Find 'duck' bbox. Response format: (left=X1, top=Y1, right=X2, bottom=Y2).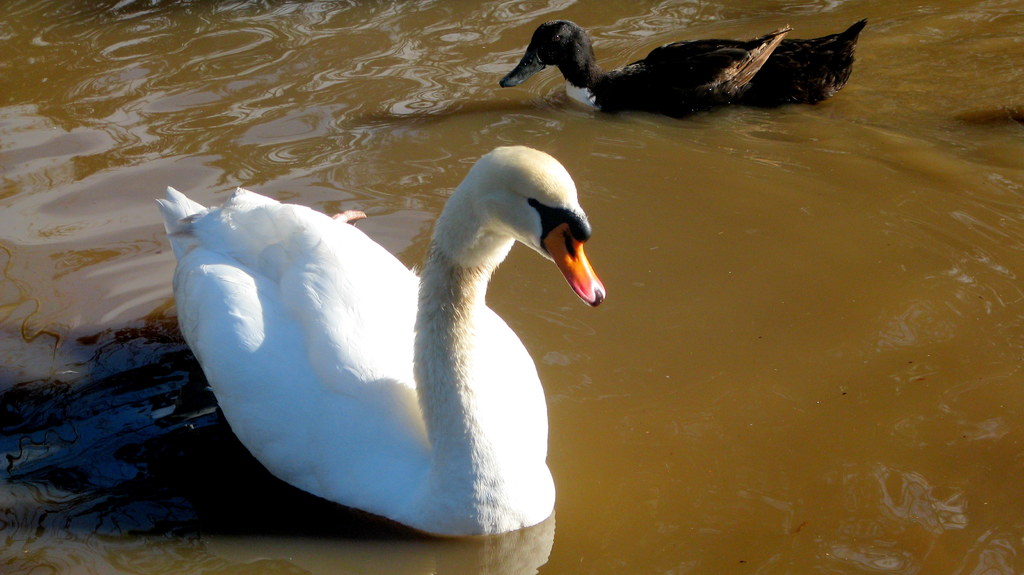
(left=132, top=114, right=615, bottom=534).
